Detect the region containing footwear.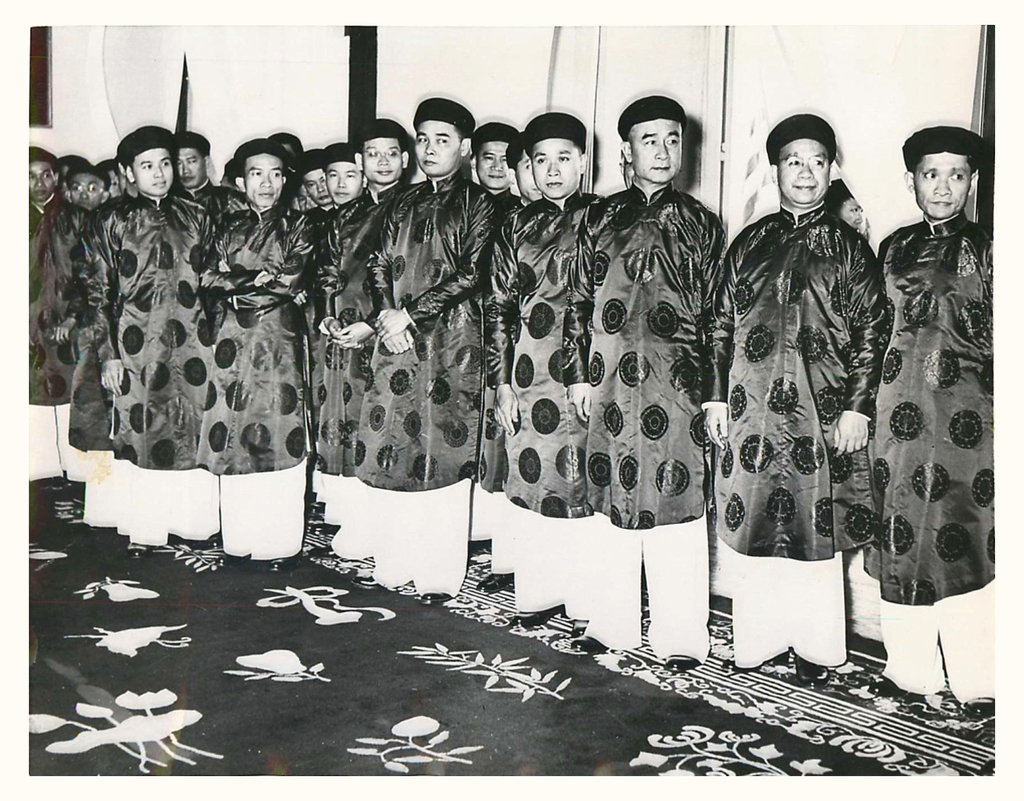
region(315, 541, 338, 557).
